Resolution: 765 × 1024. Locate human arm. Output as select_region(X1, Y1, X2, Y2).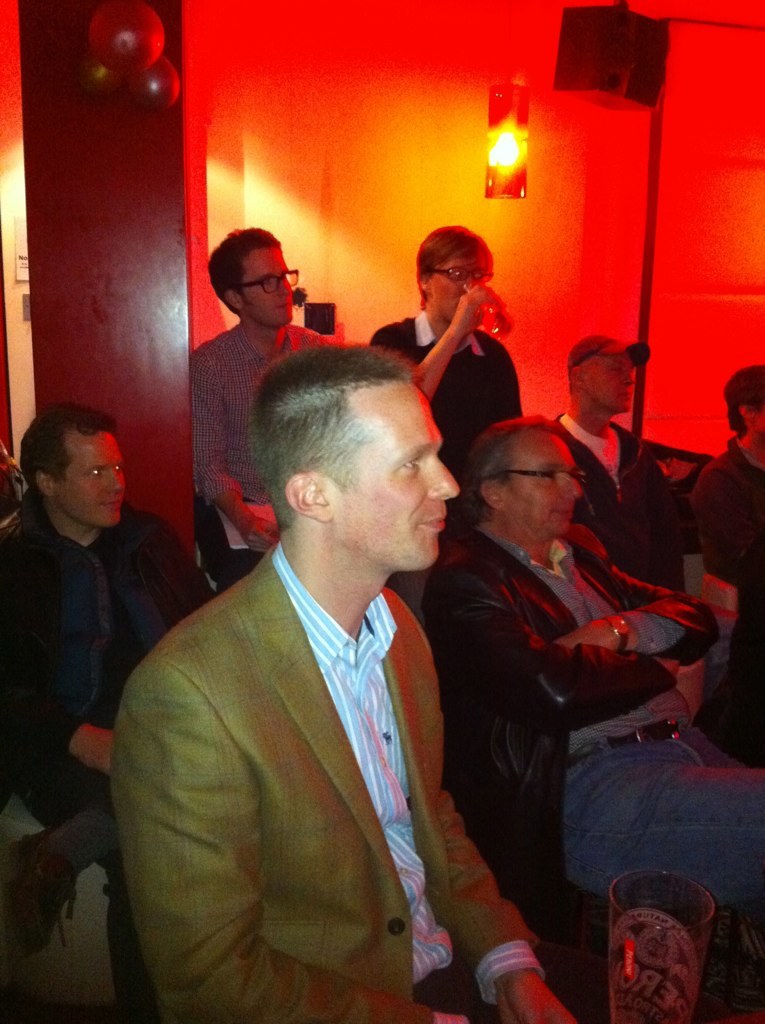
select_region(352, 279, 478, 410).
